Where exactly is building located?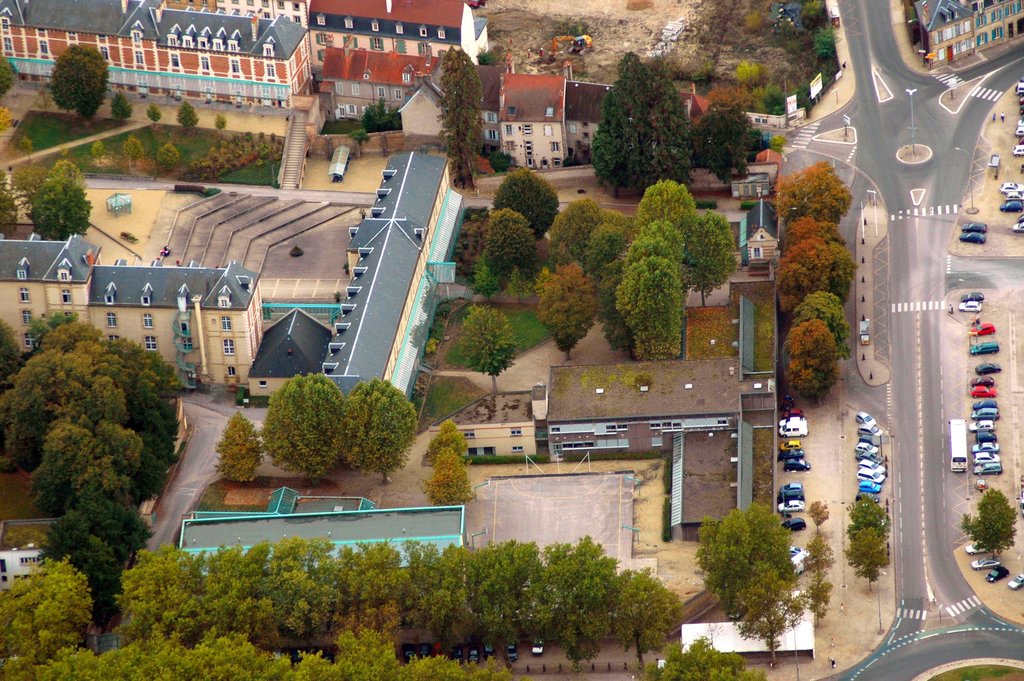
Its bounding box is 540:272:776:534.
